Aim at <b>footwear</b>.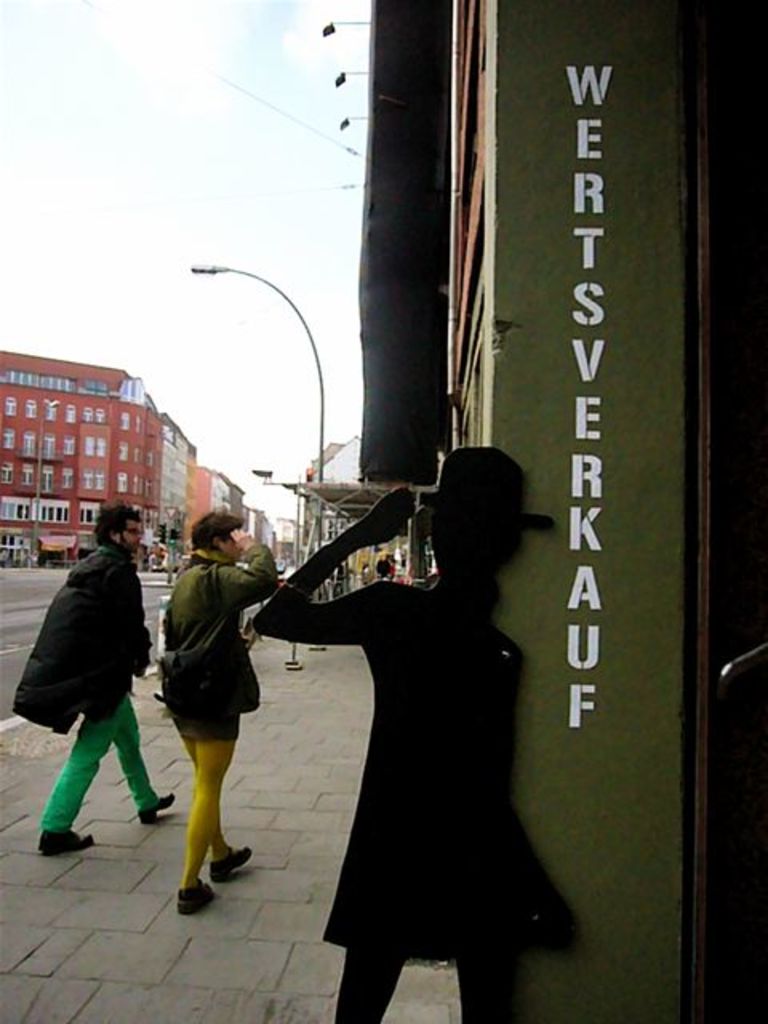
Aimed at box(210, 846, 254, 880).
